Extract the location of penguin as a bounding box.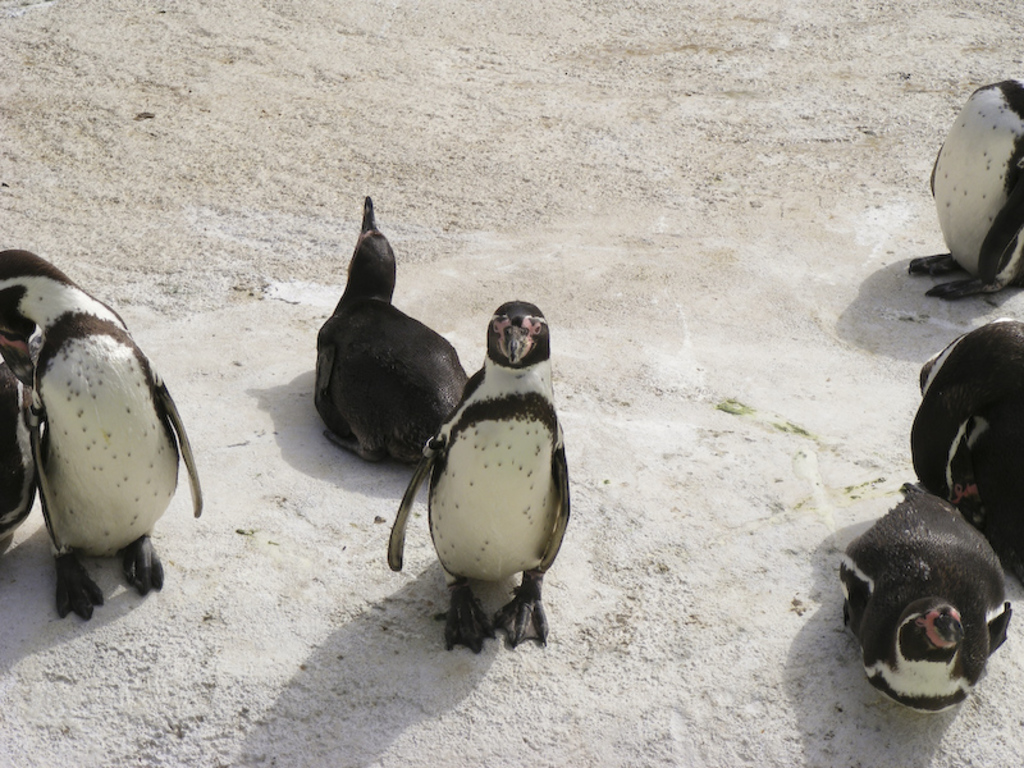
(left=311, top=195, right=467, bottom=470).
